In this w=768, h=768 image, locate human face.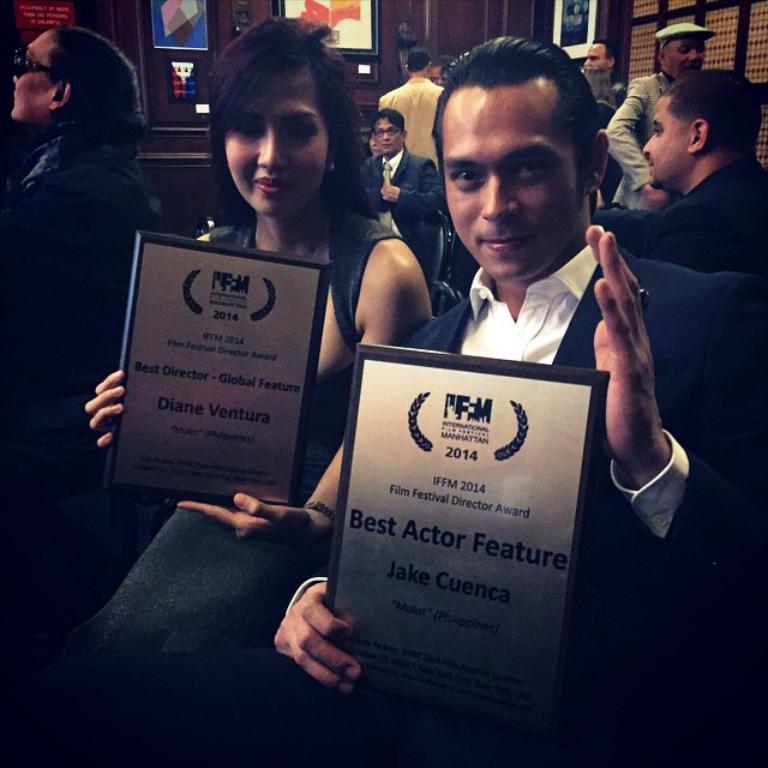
Bounding box: box=[10, 34, 59, 119].
